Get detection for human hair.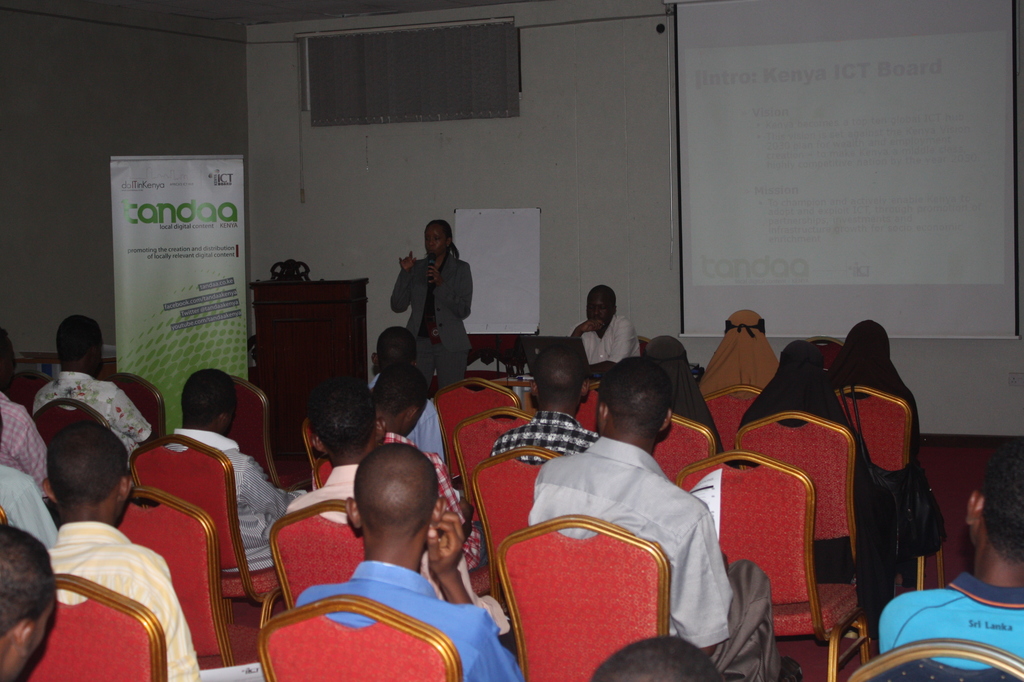
Detection: region(592, 633, 726, 681).
